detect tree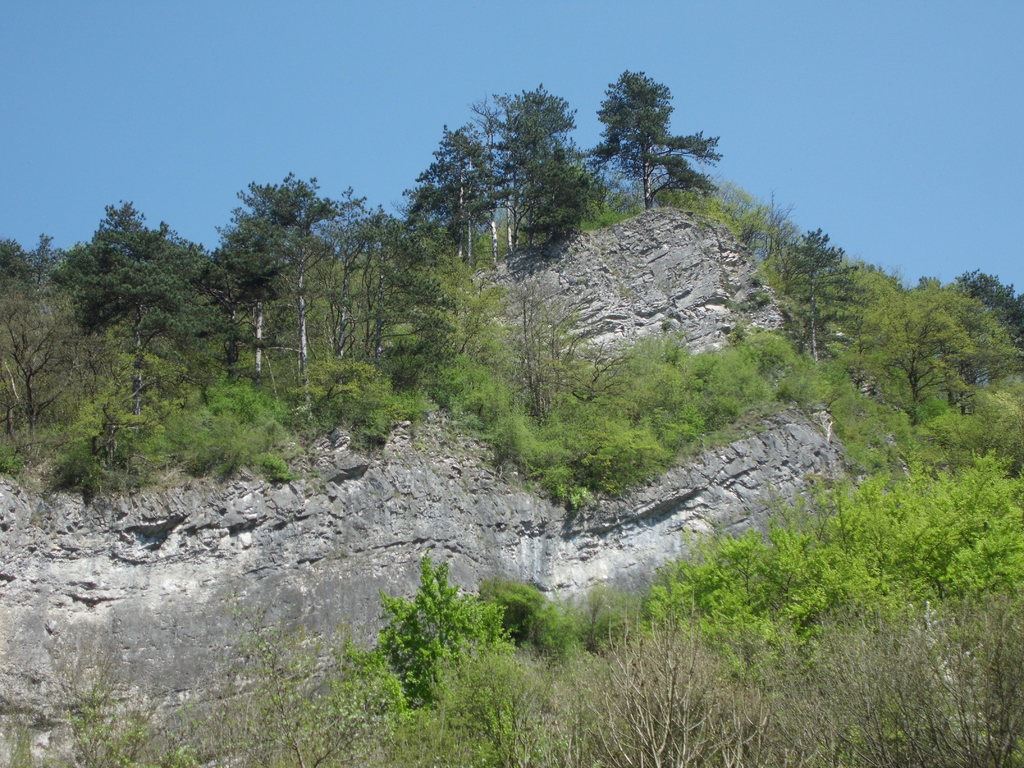
(x1=0, y1=236, x2=25, y2=285)
